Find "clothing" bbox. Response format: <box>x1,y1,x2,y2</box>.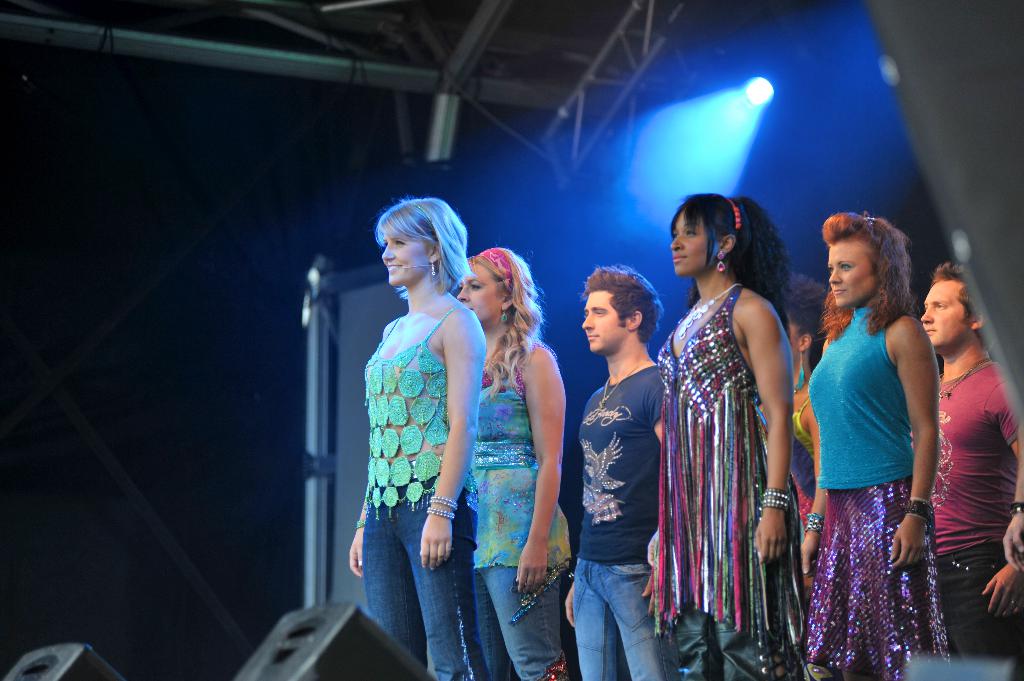
<box>362,308,468,522</box>.
